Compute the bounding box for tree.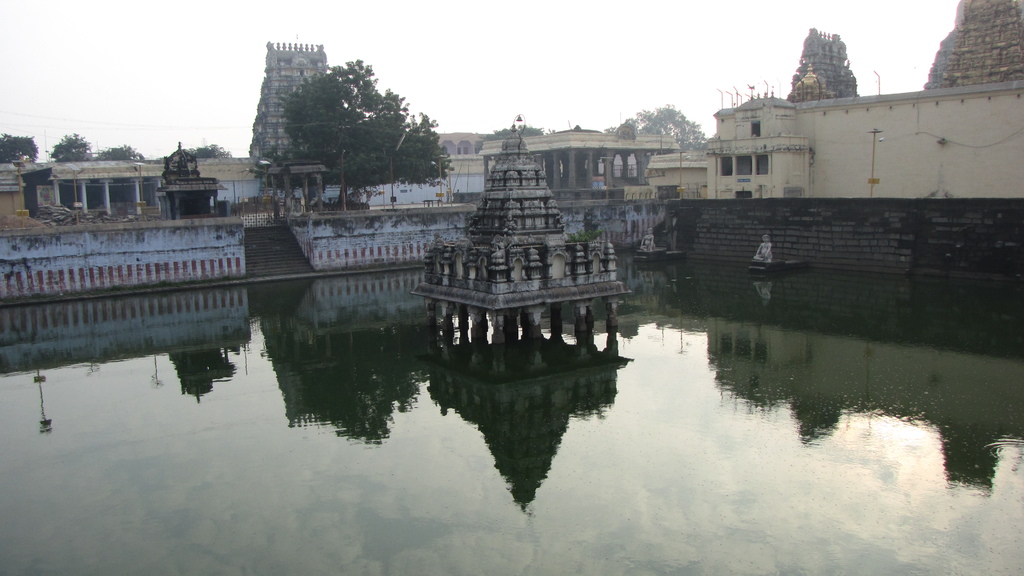
BBox(1, 129, 36, 164).
